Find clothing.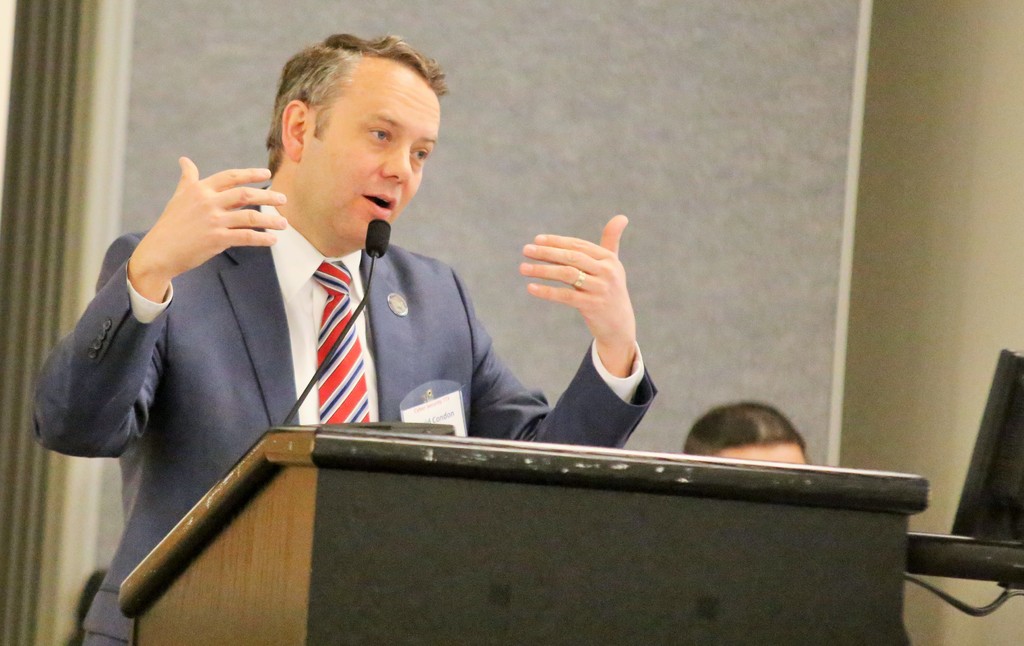
(31,189,662,645).
